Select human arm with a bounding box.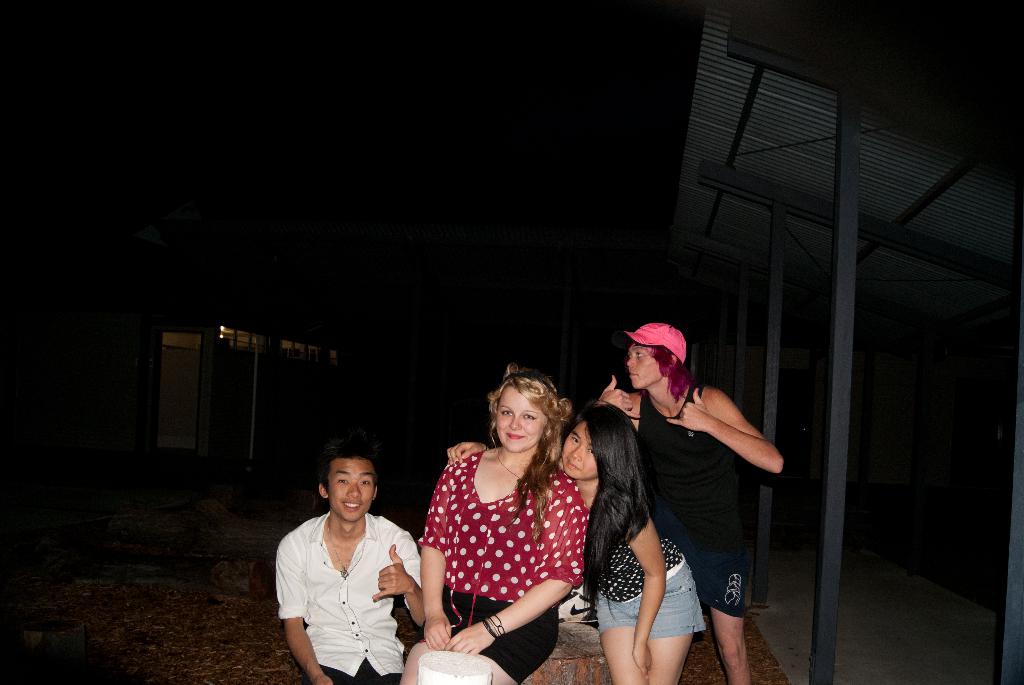
{"left": 442, "top": 438, "right": 504, "bottom": 464}.
